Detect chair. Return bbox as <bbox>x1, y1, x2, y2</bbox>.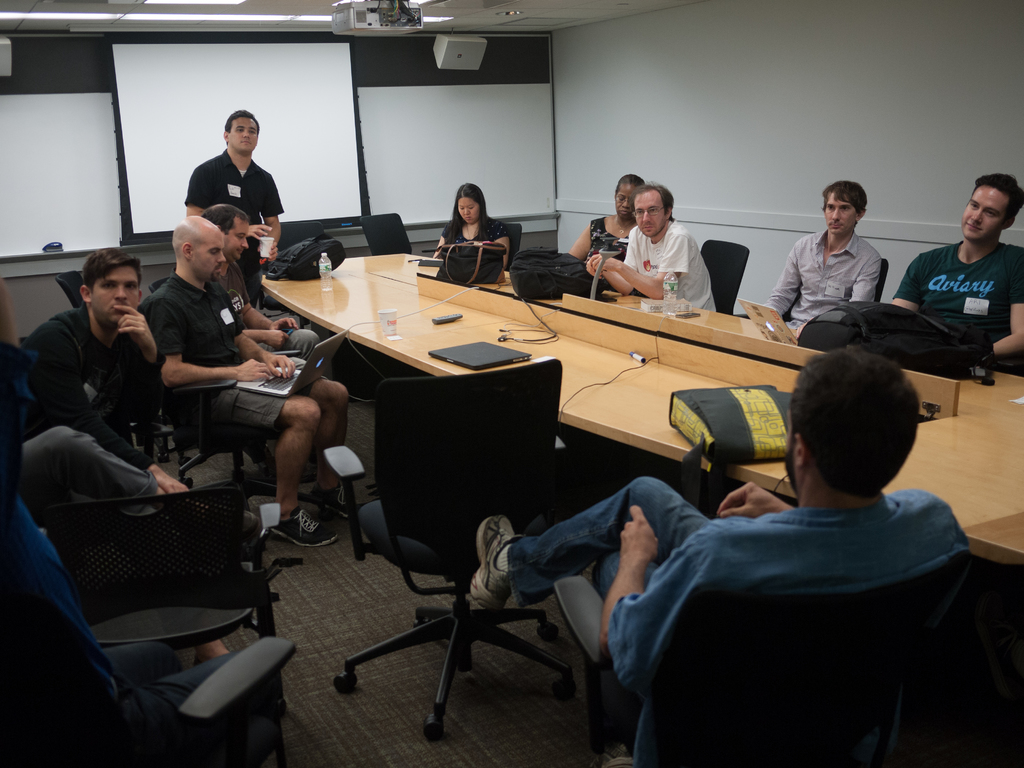
<bbox>701, 237, 751, 317</bbox>.
